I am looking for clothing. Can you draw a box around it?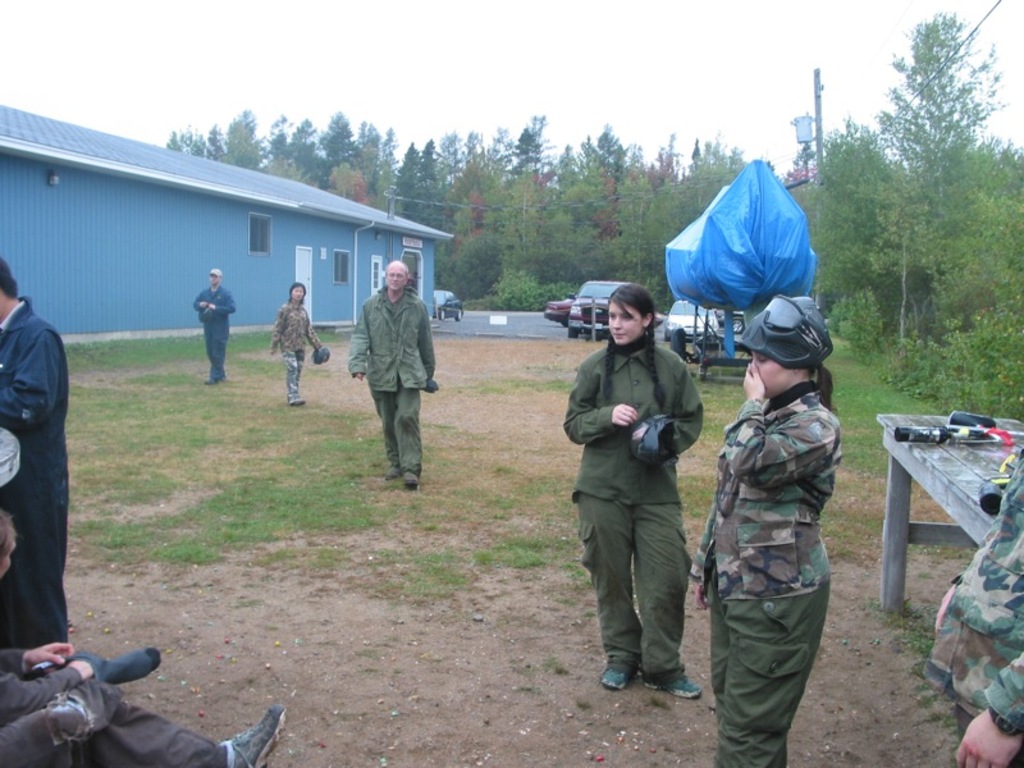
Sure, the bounding box is 0, 663, 232, 767.
